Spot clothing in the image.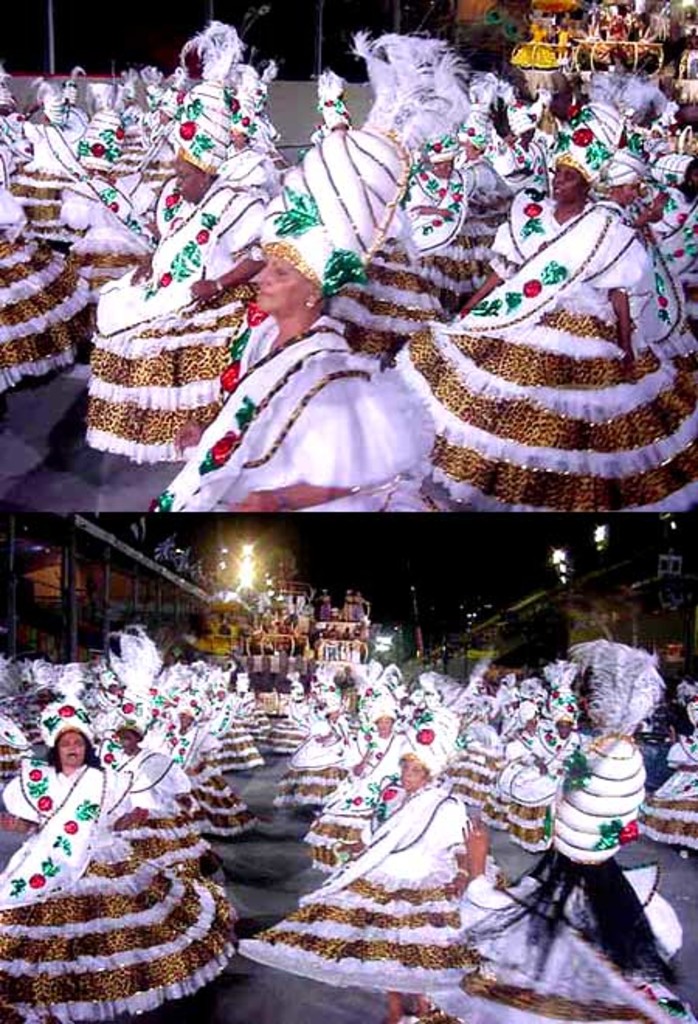
clothing found at x1=298 y1=697 x2=346 y2=808.
